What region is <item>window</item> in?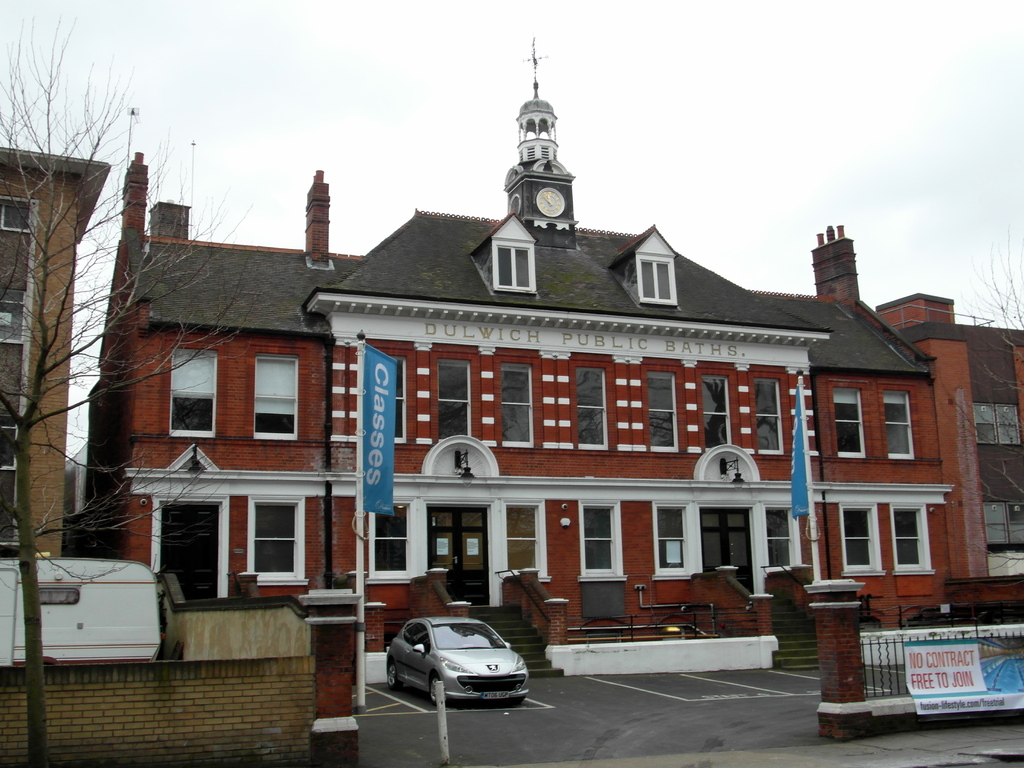
rect(837, 506, 878, 574).
